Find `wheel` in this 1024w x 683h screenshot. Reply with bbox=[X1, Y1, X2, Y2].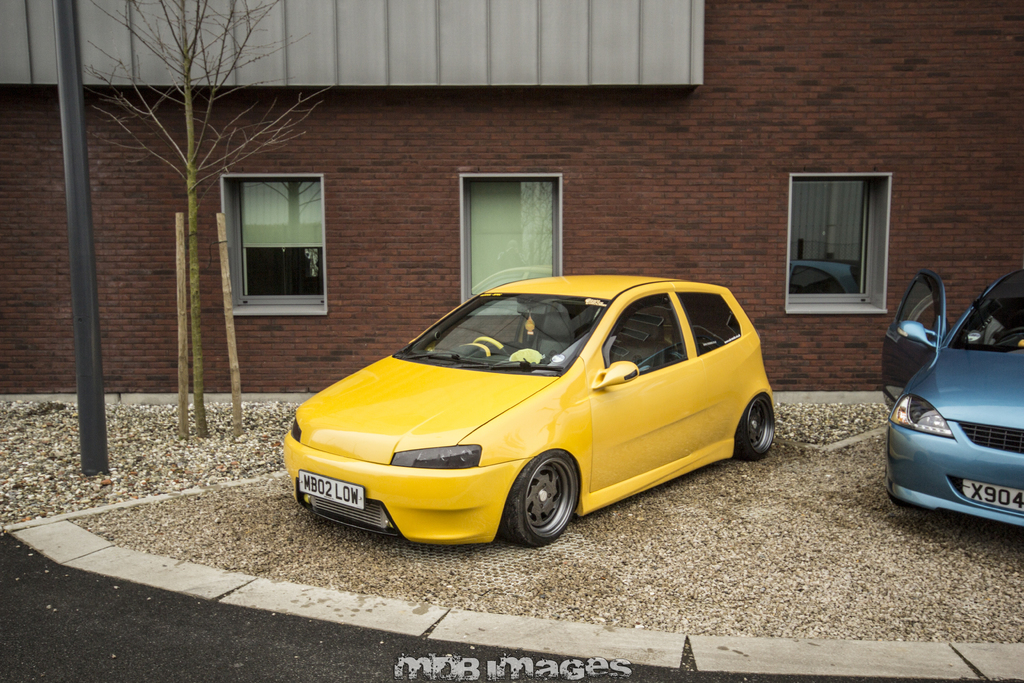
bbox=[500, 446, 585, 548].
